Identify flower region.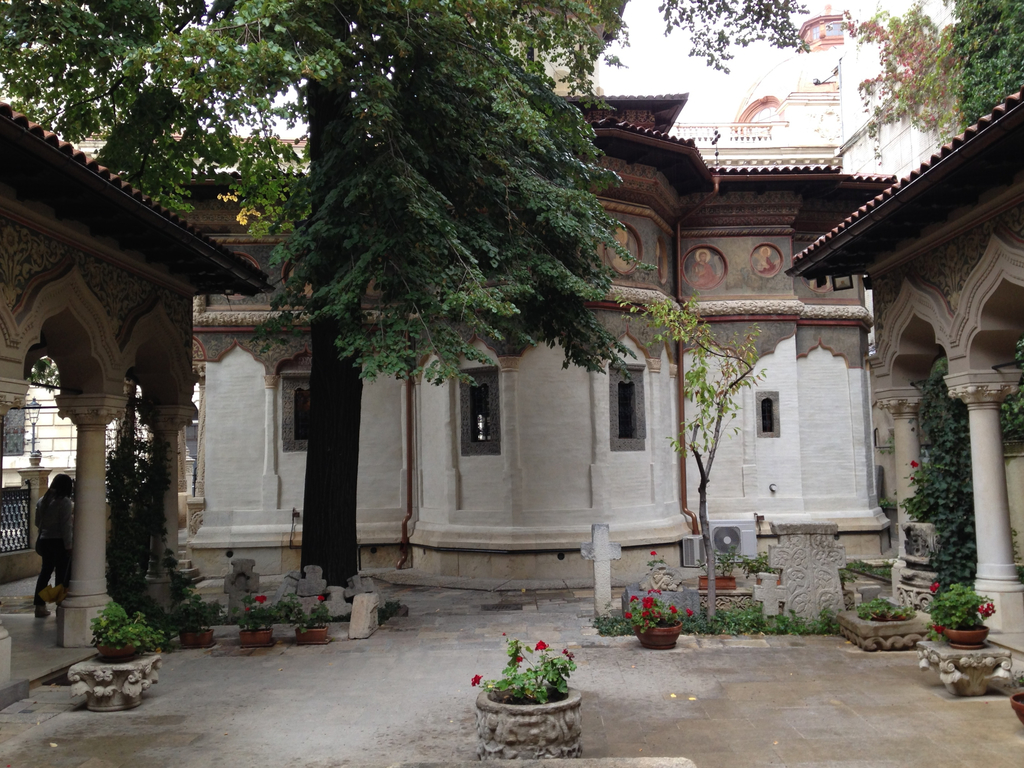
Region: {"left": 647, "top": 585, "right": 660, "bottom": 596}.
